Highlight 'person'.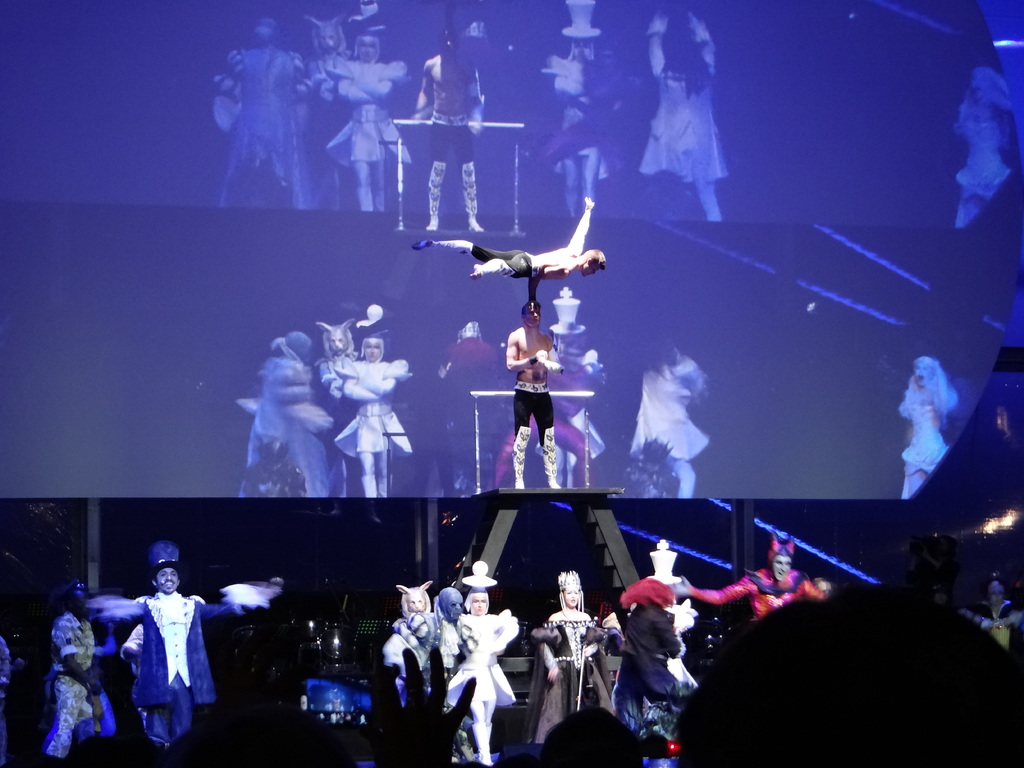
Highlighted region: (x1=239, y1=325, x2=334, y2=500).
